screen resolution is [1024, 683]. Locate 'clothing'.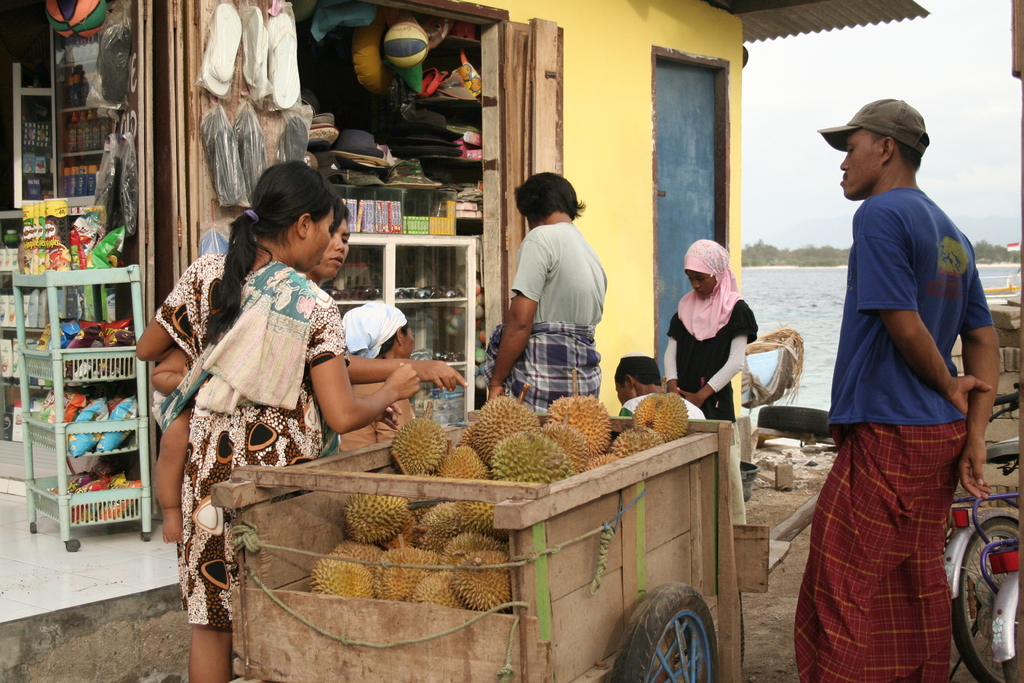
[left=620, top=390, right=707, bottom=422].
